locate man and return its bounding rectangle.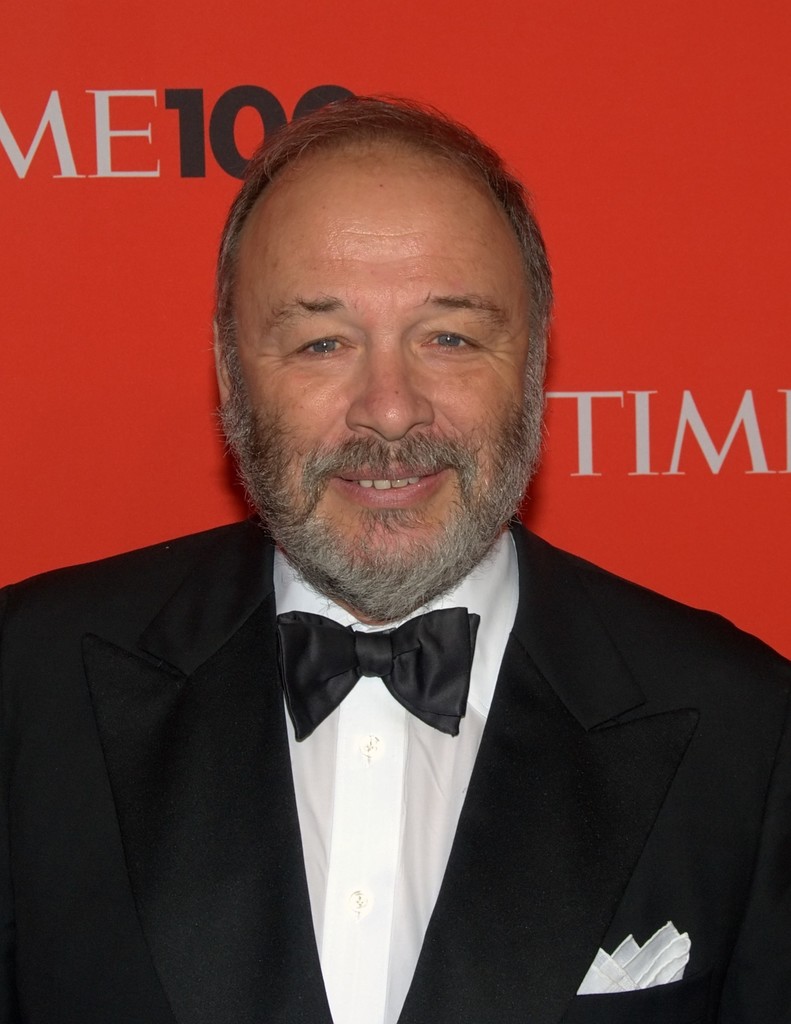
rect(42, 95, 756, 1023).
